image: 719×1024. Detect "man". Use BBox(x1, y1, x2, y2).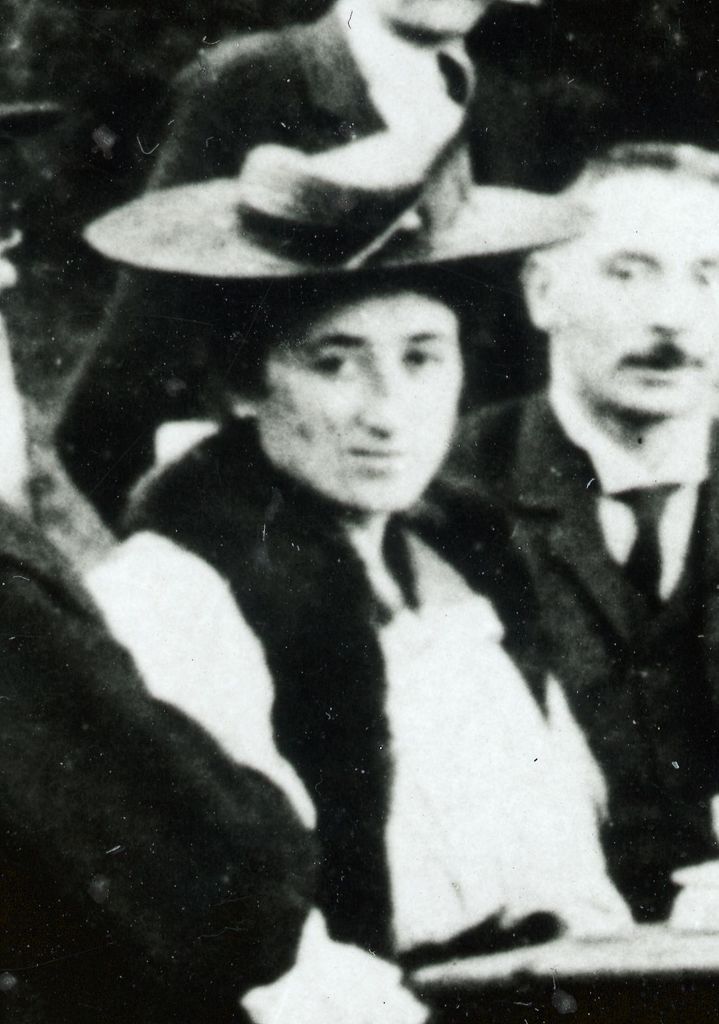
BBox(445, 140, 718, 821).
